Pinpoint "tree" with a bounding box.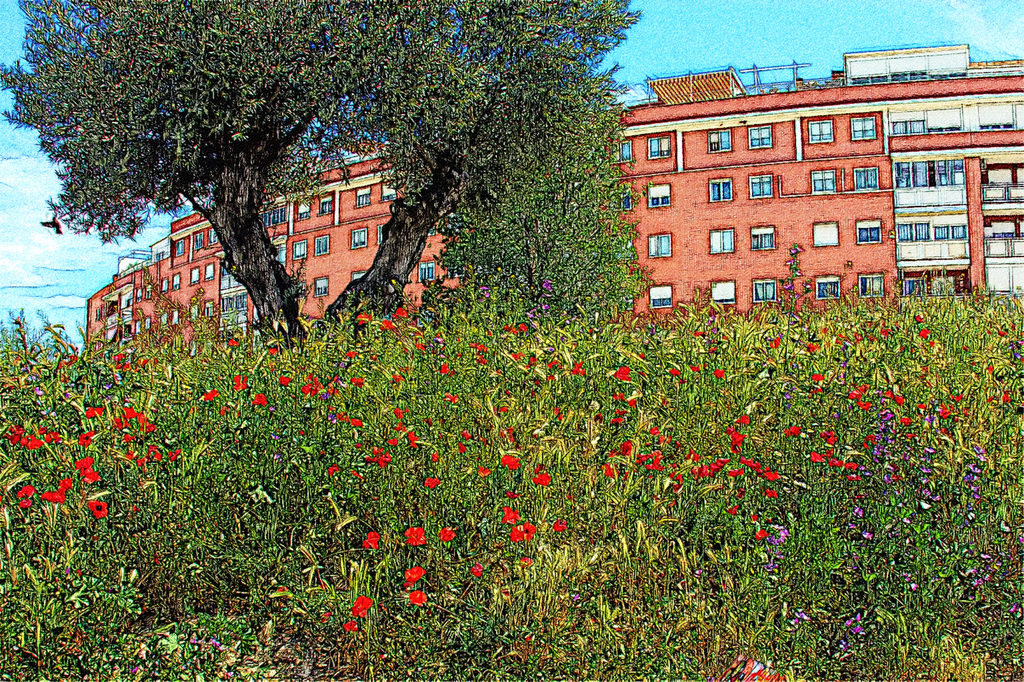
(left=0, top=0, right=653, bottom=356).
